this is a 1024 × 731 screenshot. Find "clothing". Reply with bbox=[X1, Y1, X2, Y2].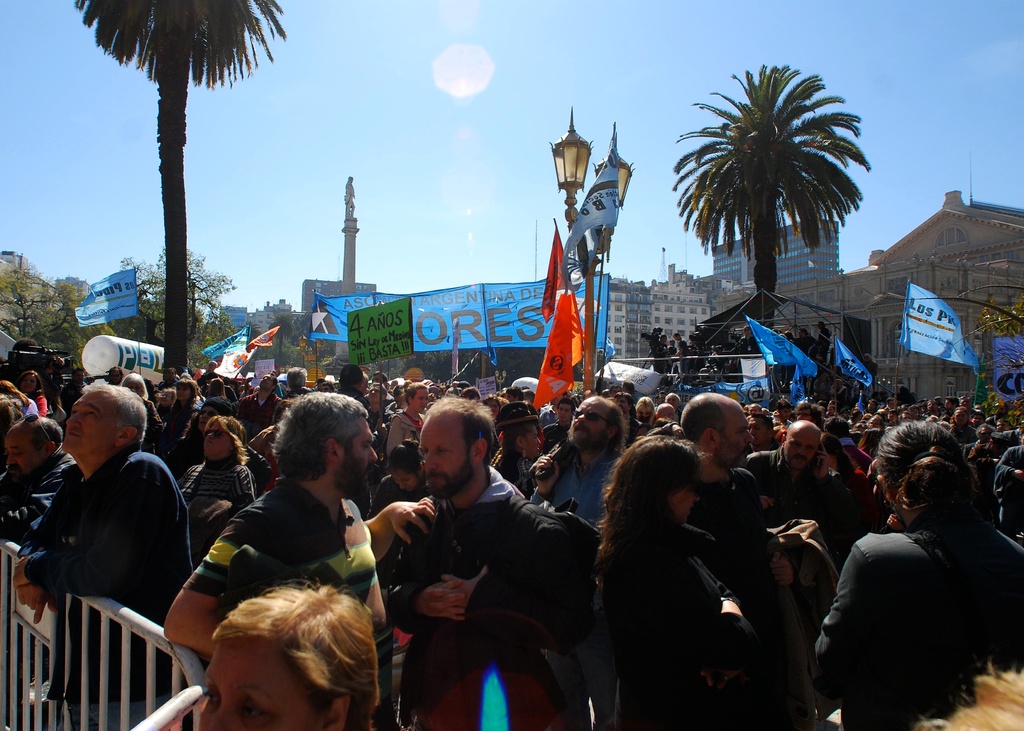
bbox=[29, 448, 193, 730].
